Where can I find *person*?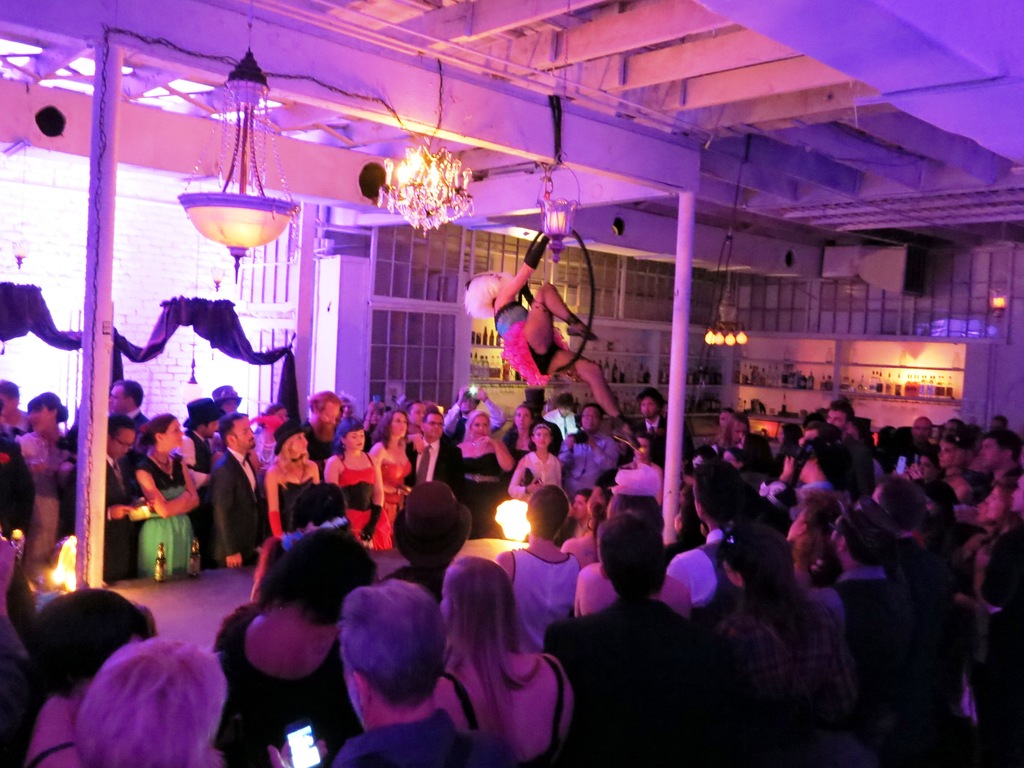
You can find it at Rect(603, 431, 665, 523).
